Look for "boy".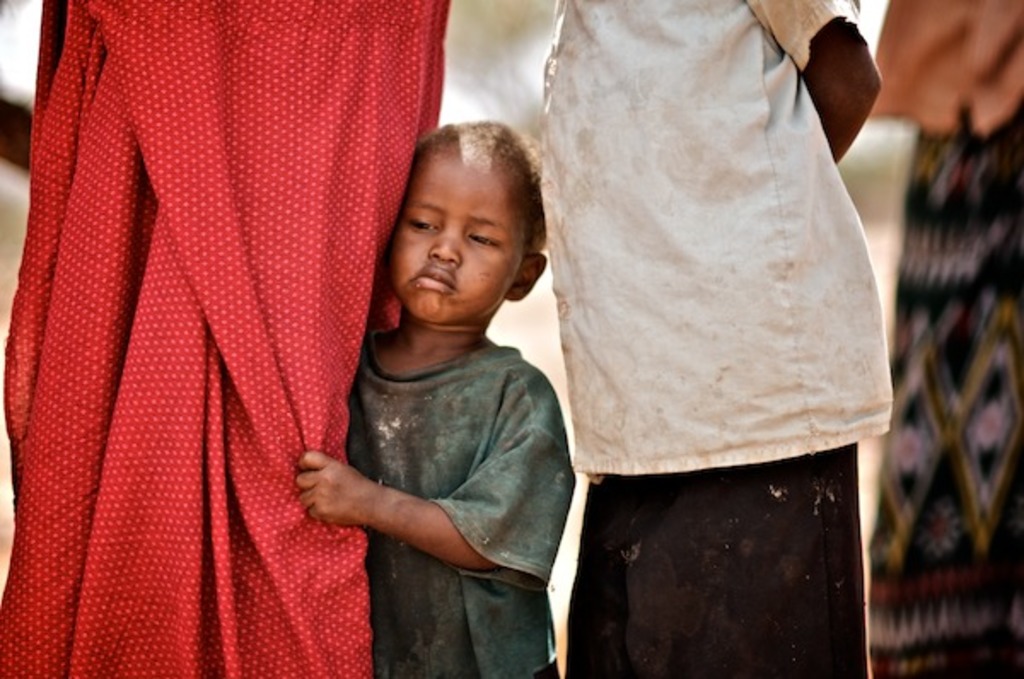
Found: <box>283,97,582,652</box>.
